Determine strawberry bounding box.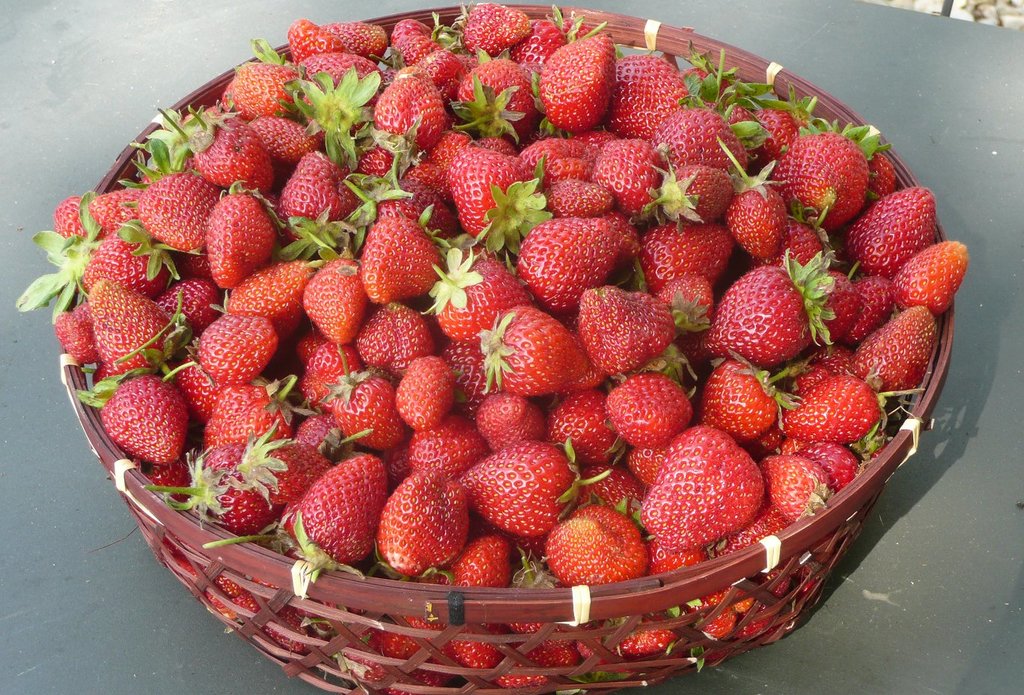
Determined: pyautogui.locateOnScreen(285, 10, 387, 75).
